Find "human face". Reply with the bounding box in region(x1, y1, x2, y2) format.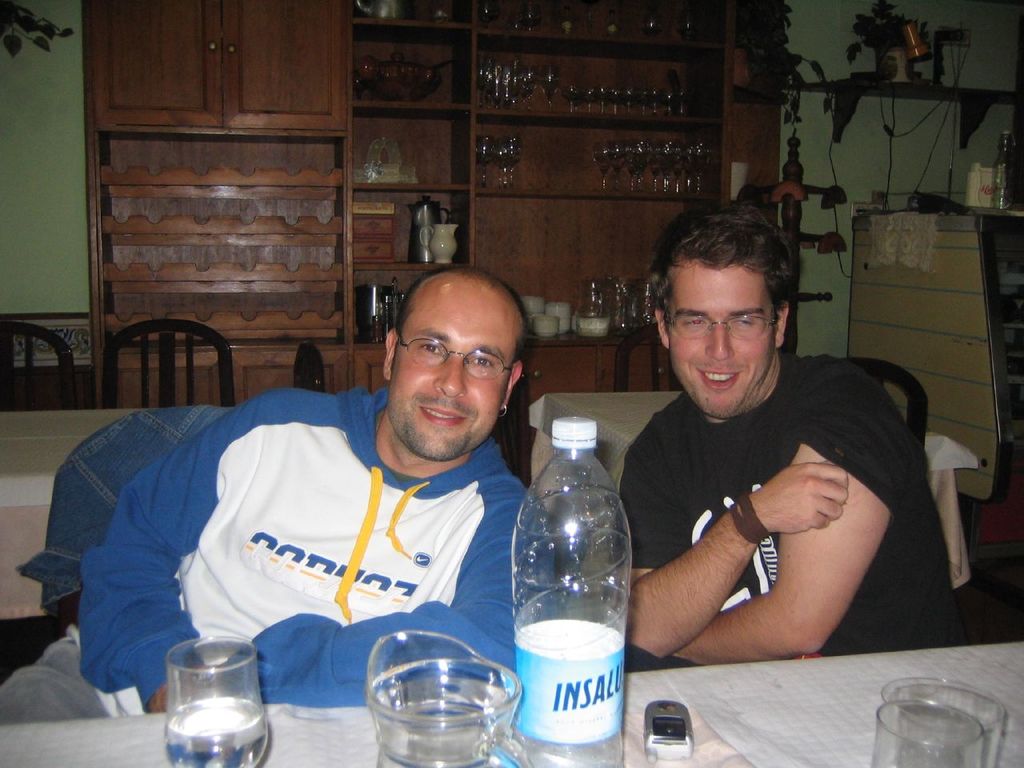
region(669, 266, 773, 420).
